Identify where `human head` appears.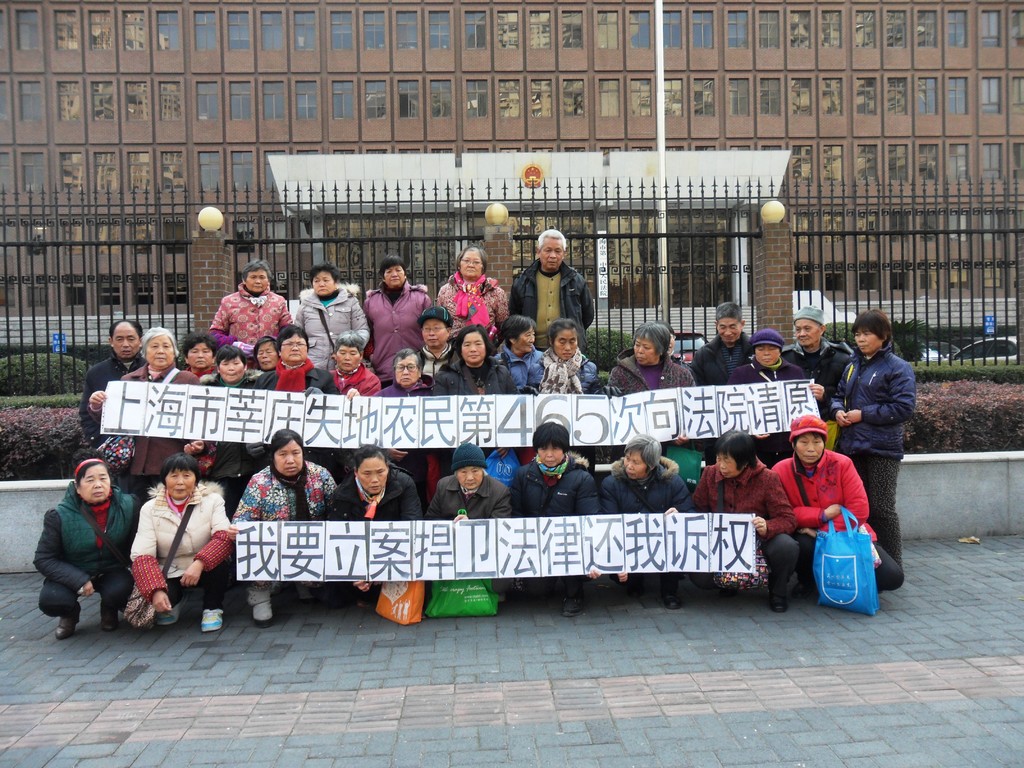
Appears at BBox(276, 320, 310, 364).
